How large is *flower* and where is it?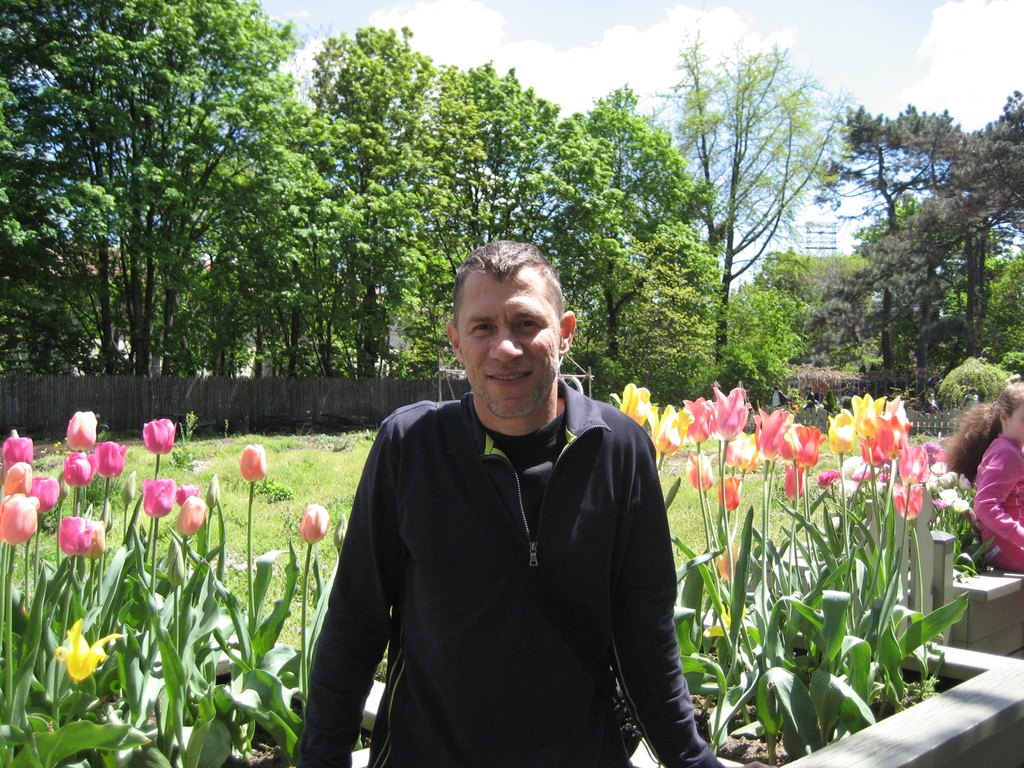
Bounding box: left=717, top=474, right=742, bottom=509.
